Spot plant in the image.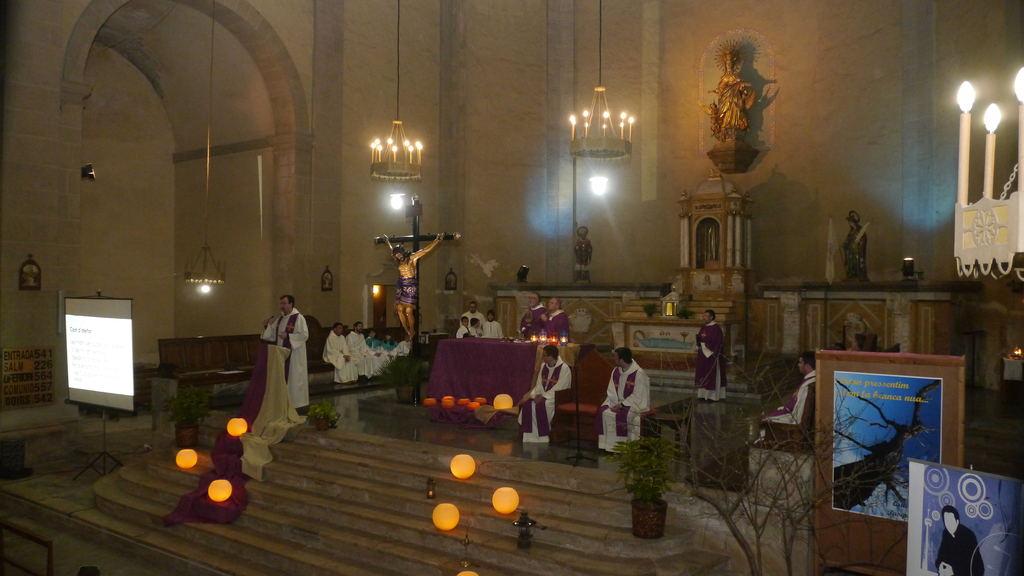
plant found at left=614, top=431, right=683, bottom=521.
